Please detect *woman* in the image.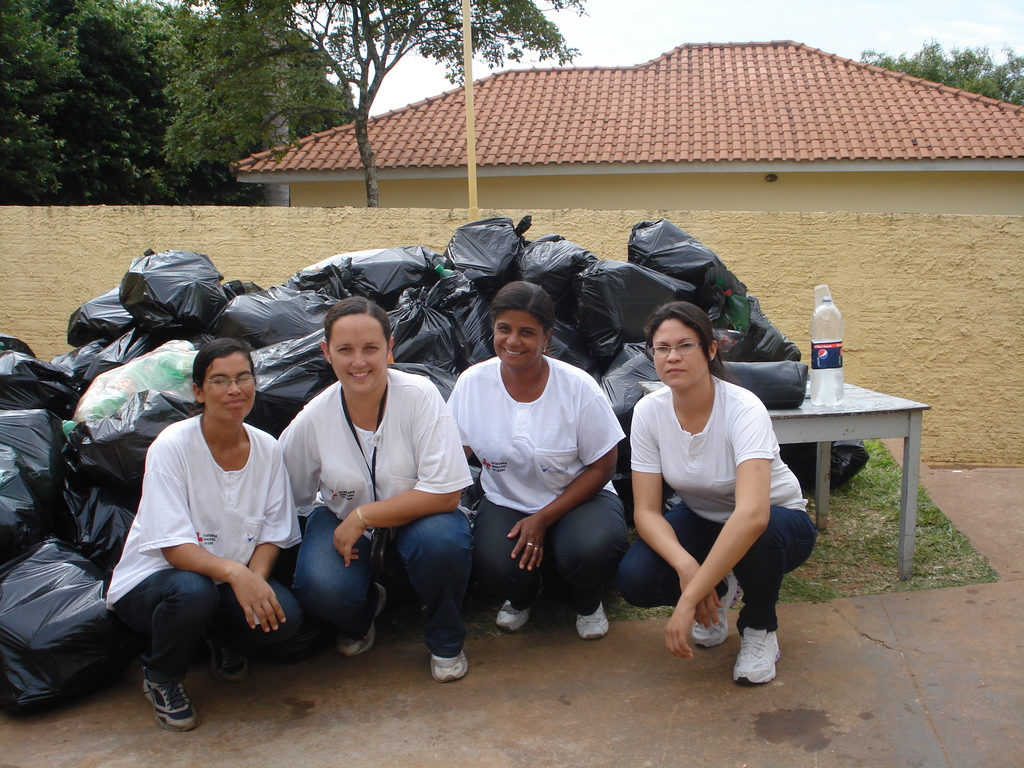
(x1=106, y1=339, x2=301, y2=731).
